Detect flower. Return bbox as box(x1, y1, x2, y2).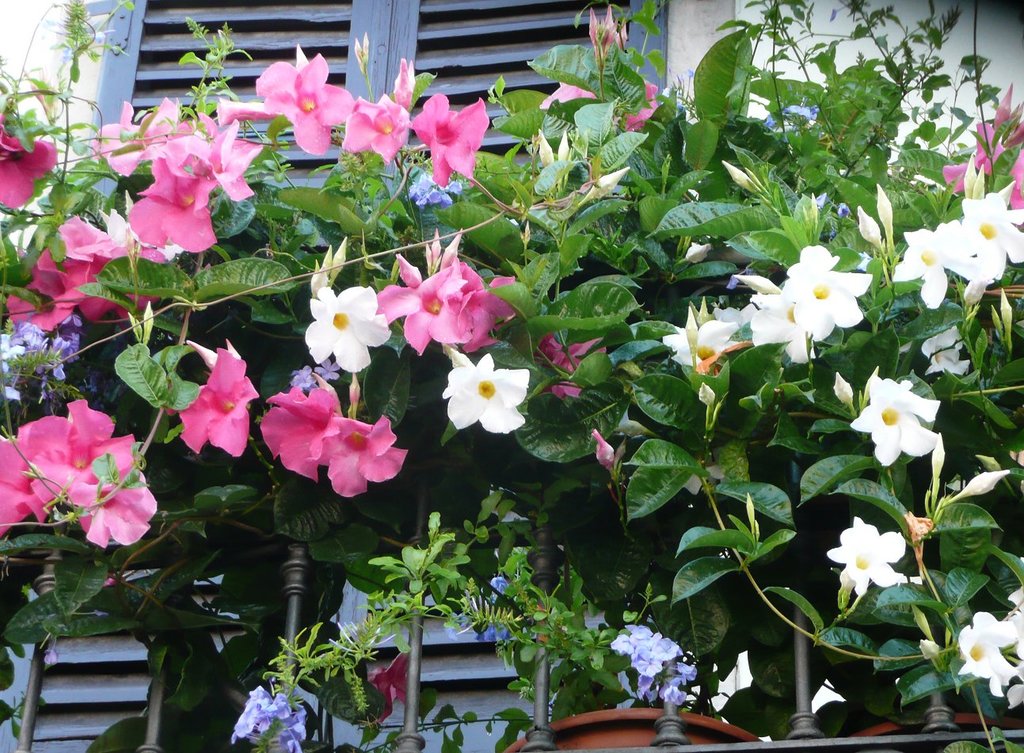
box(818, 516, 911, 597).
